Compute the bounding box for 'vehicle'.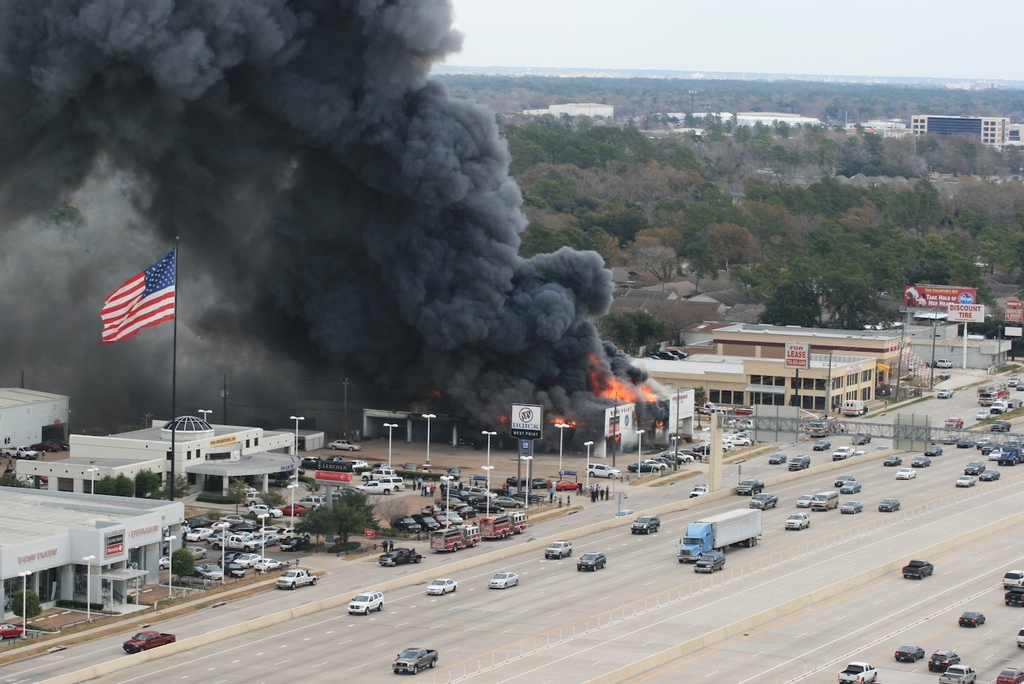
[879, 494, 901, 512].
